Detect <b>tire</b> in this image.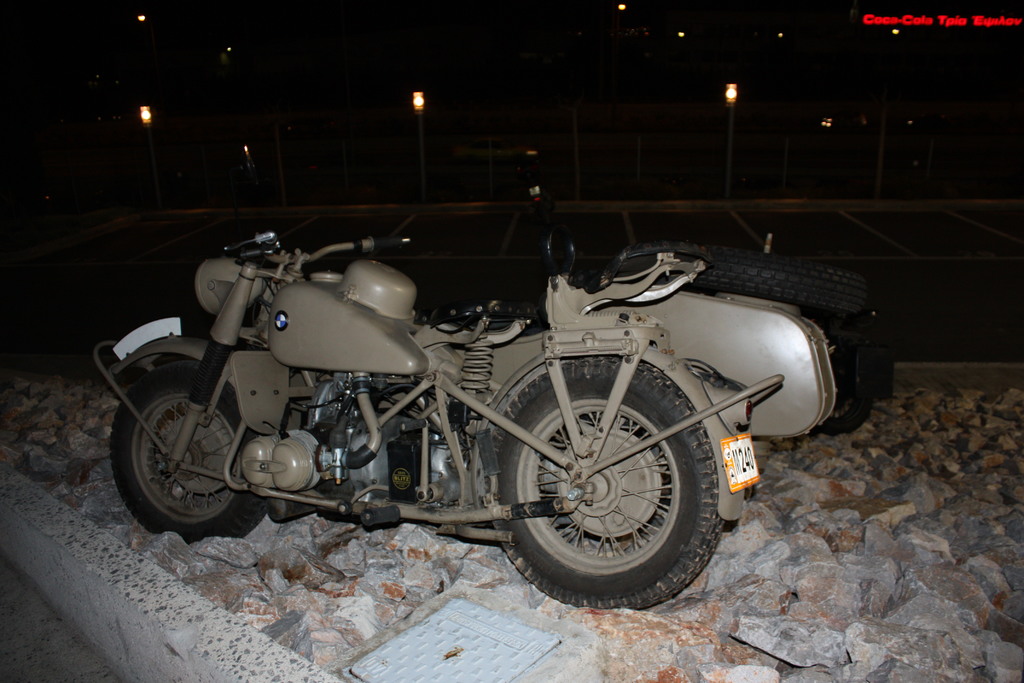
Detection: (x1=618, y1=242, x2=868, y2=317).
